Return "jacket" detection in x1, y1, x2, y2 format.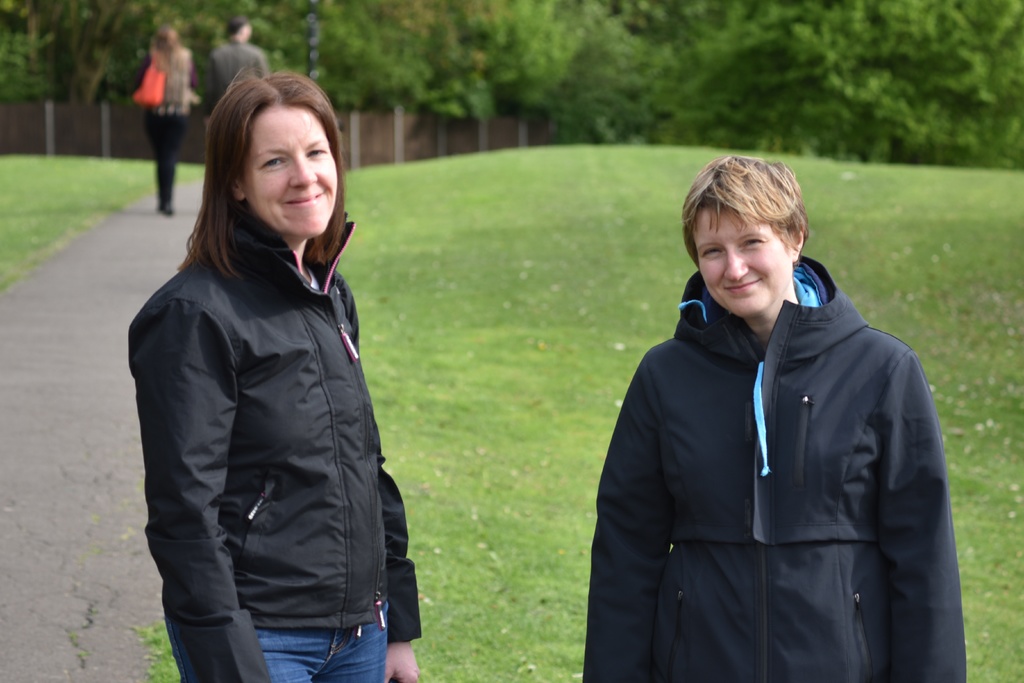
582, 249, 979, 682.
